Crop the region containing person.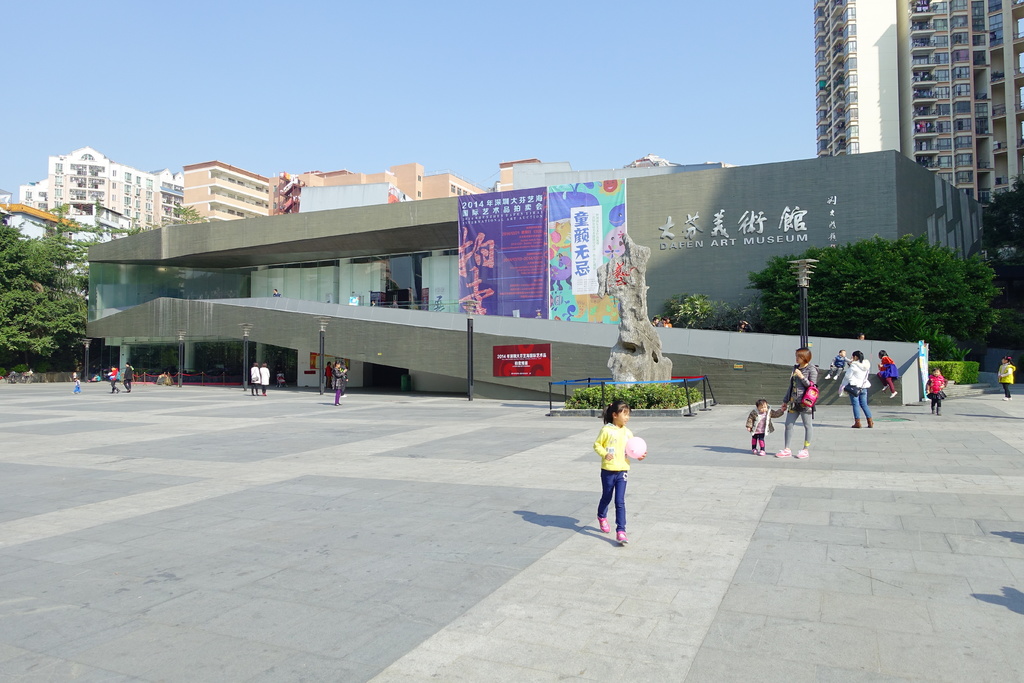
Crop region: rect(923, 368, 948, 416).
